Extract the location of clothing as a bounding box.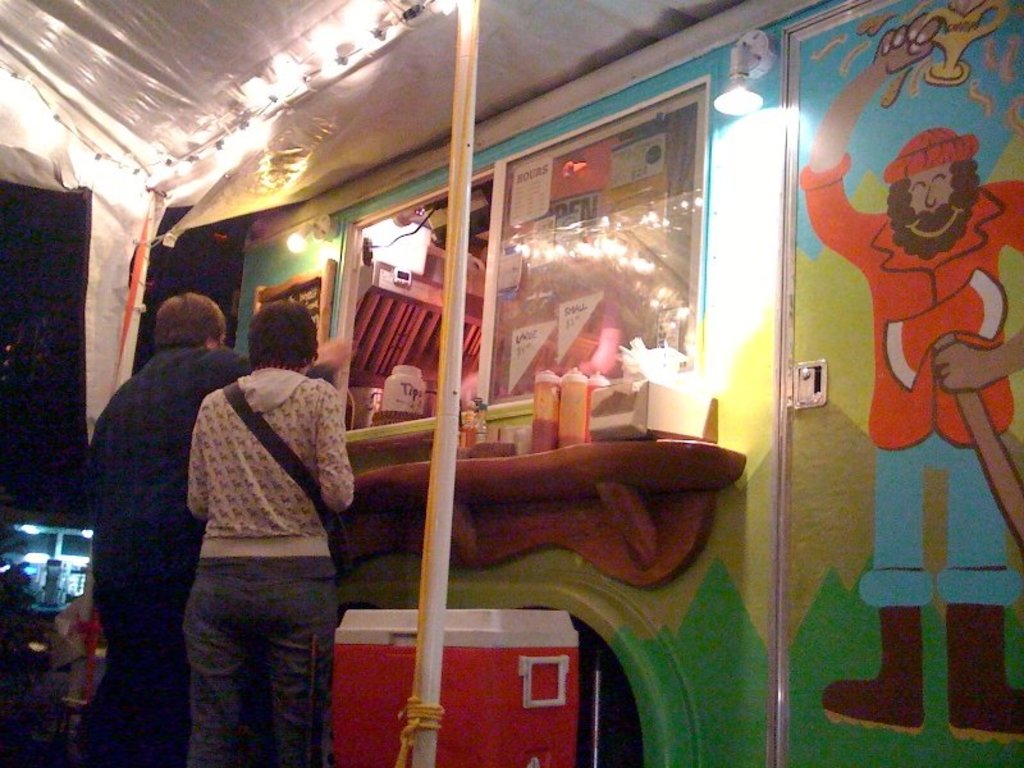
(801,157,1023,602).
